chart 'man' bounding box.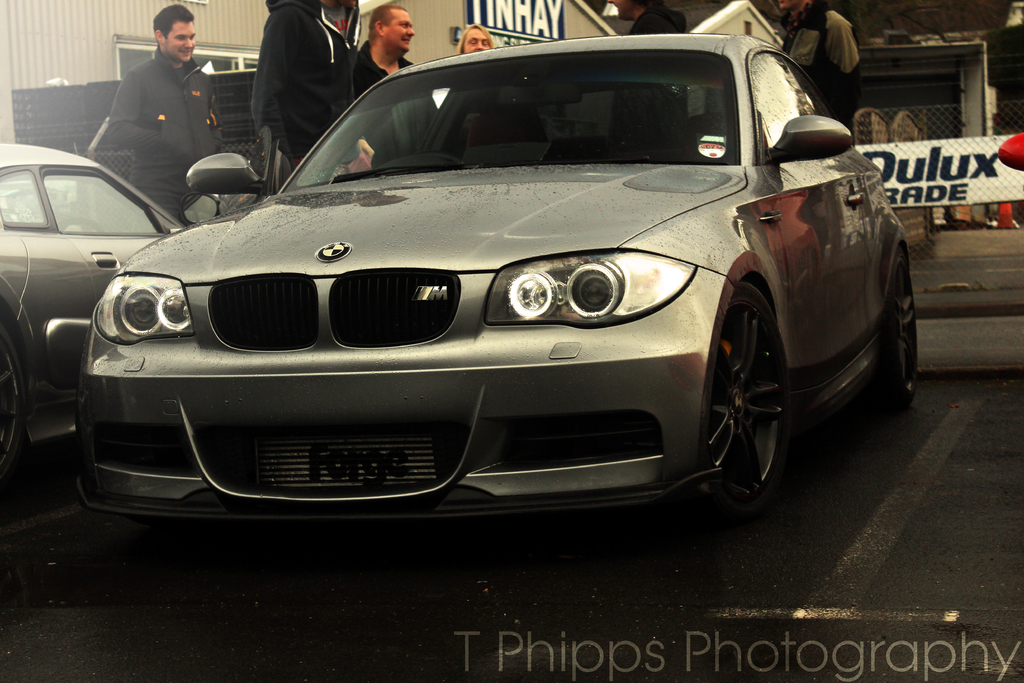
Charted: <region>778, 0, 856, 121</region>.
